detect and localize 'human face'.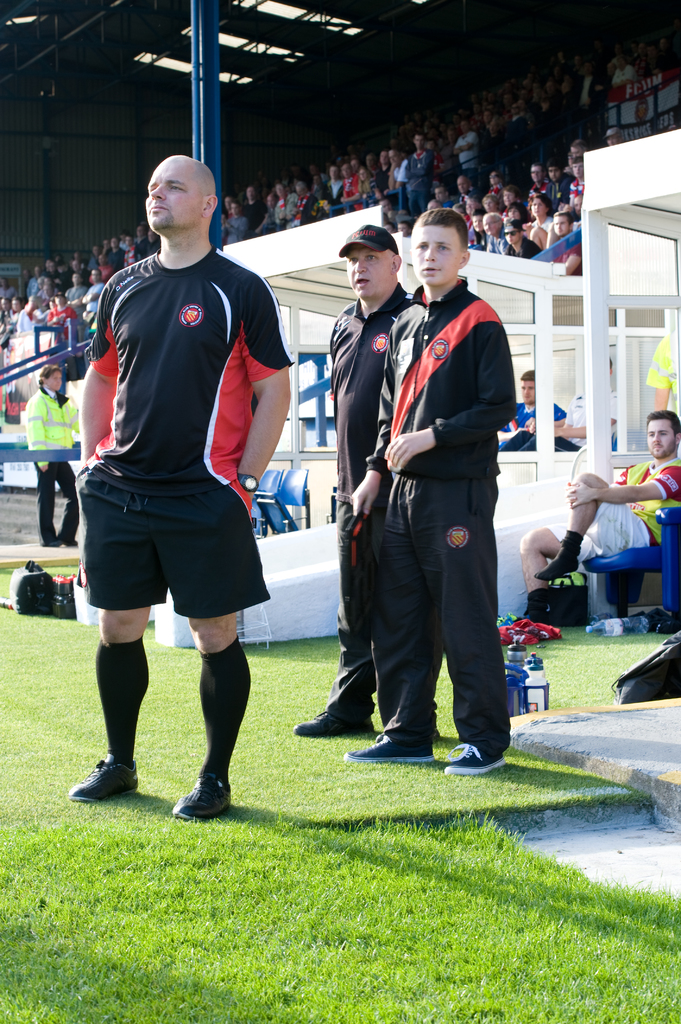
Localized at region(518, 373, 543, 406).
